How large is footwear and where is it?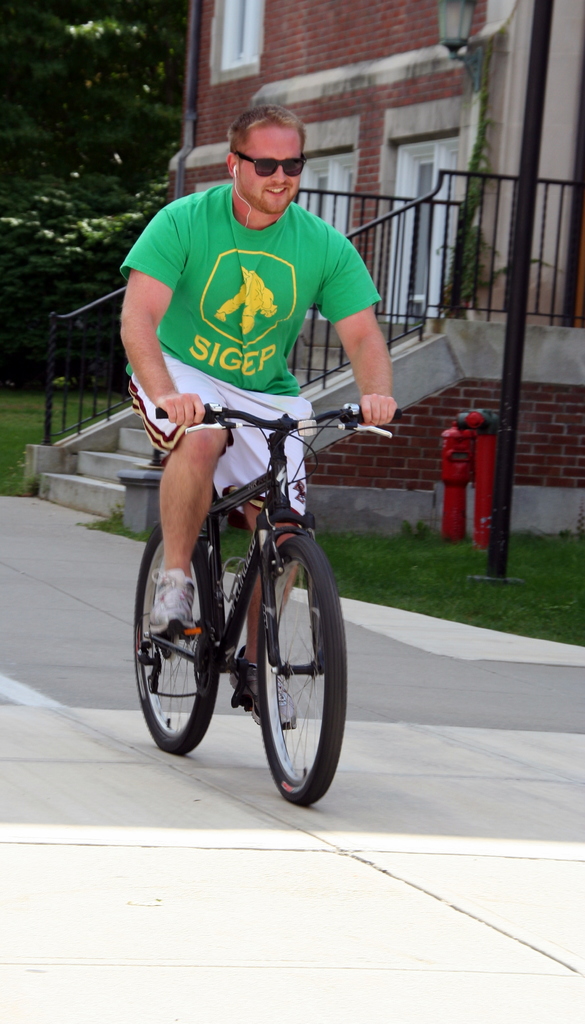
Bounding box: {"x1": 261, "y1": 536, "x2": 344, "y2": 804}.
